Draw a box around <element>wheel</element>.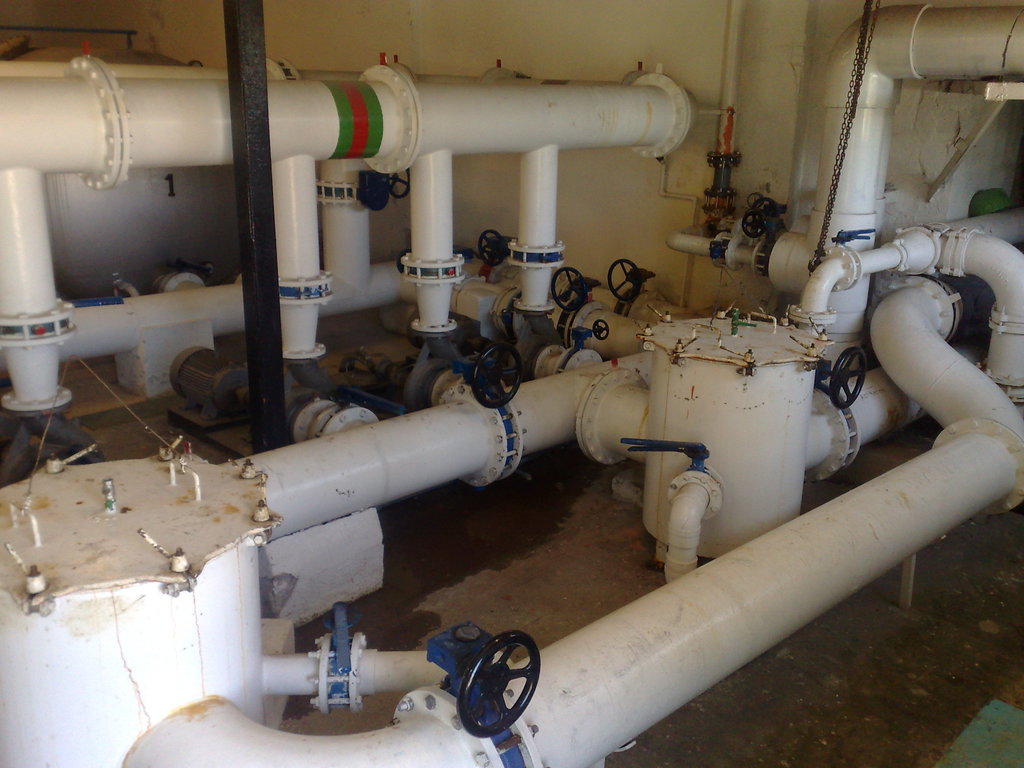
bbox(551, 263, 588, 315).
